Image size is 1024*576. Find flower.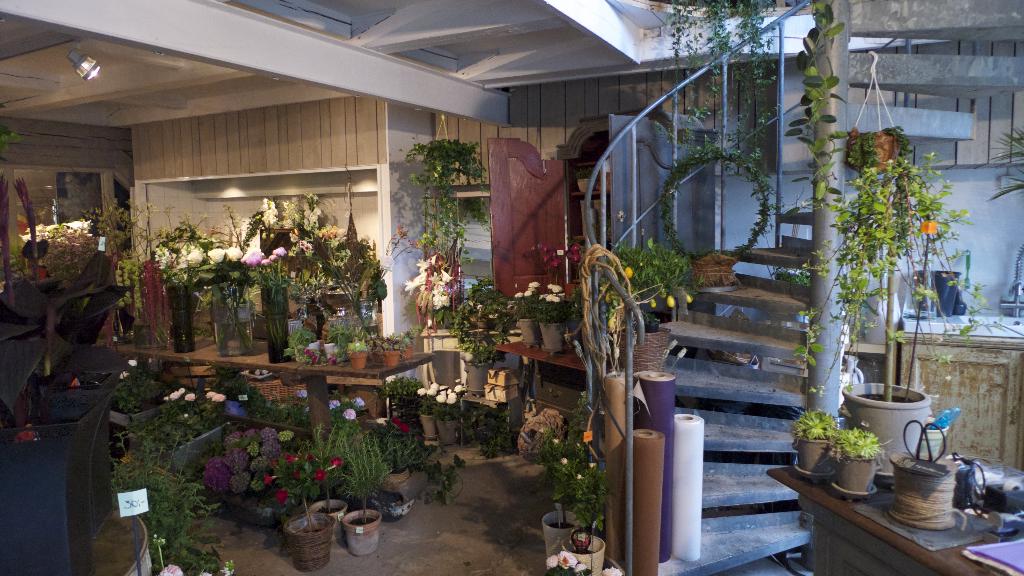
[296, 388, 307, 398].
